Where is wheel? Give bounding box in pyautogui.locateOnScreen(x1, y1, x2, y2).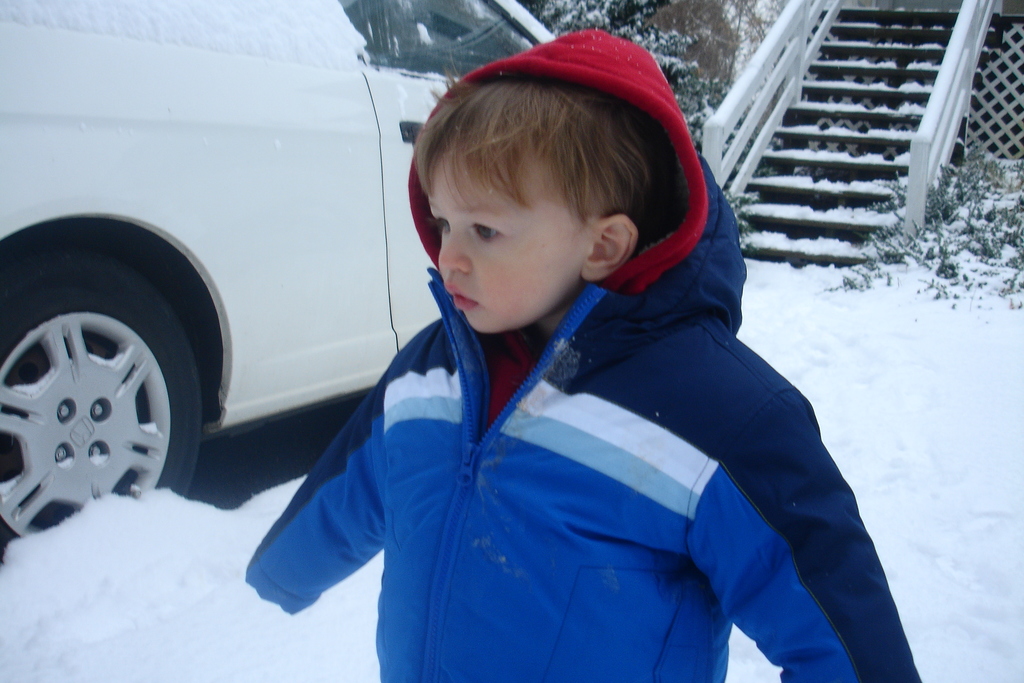
pyautogui.locateOnScreen(0, 247, 207, 567).
